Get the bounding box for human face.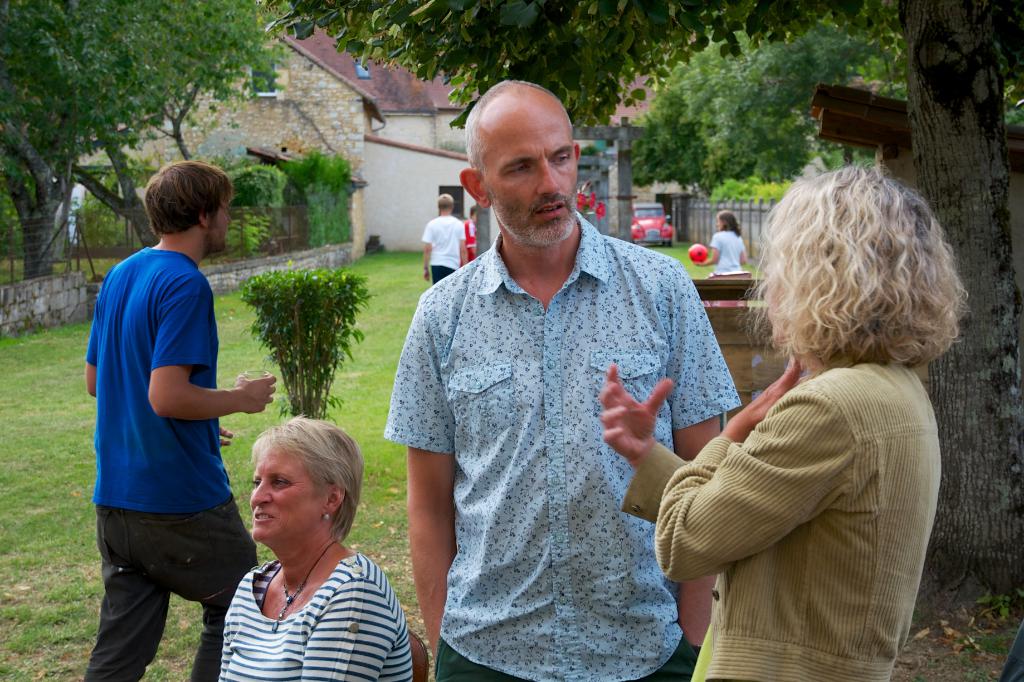
bbox=(214, 198, 236, 249).
